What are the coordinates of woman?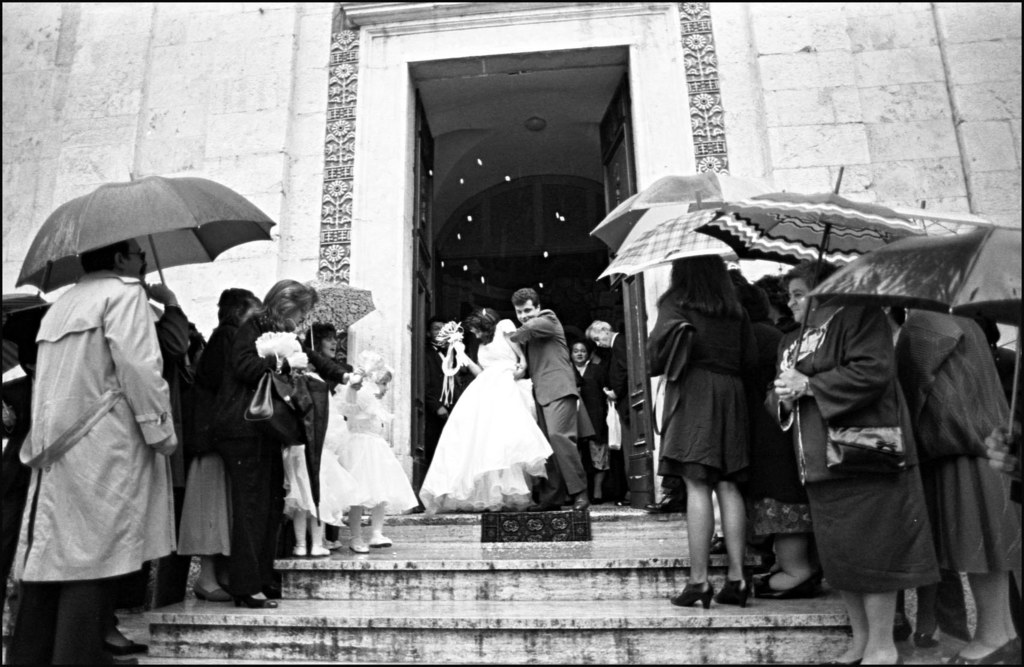
889:304:1023:666.
